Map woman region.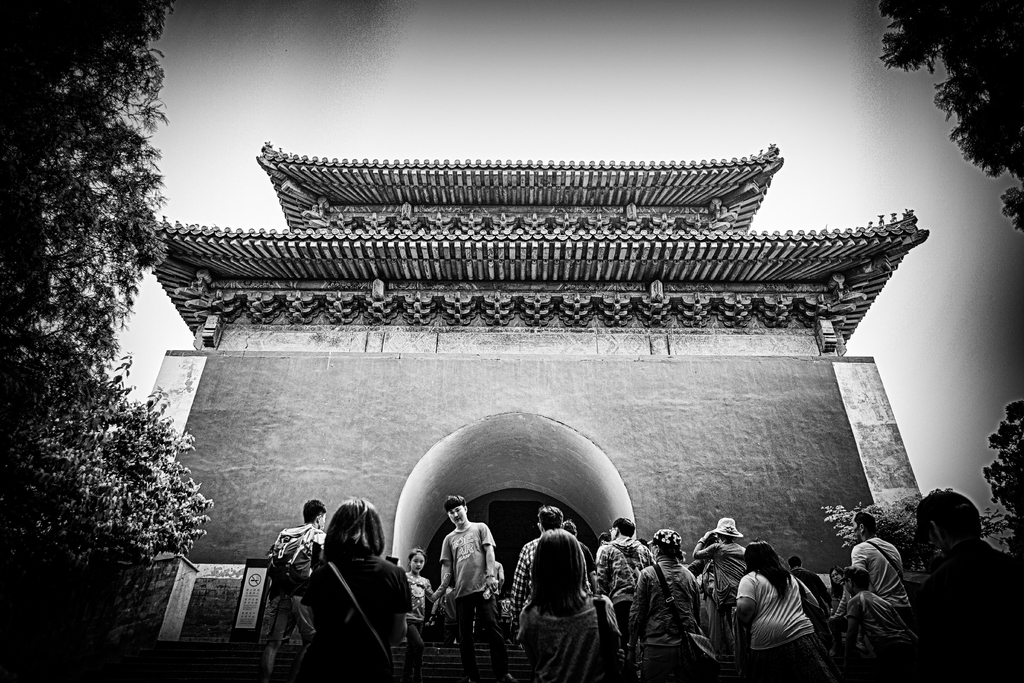
Mapped to <region>730, 541, 817, 682</region>.
